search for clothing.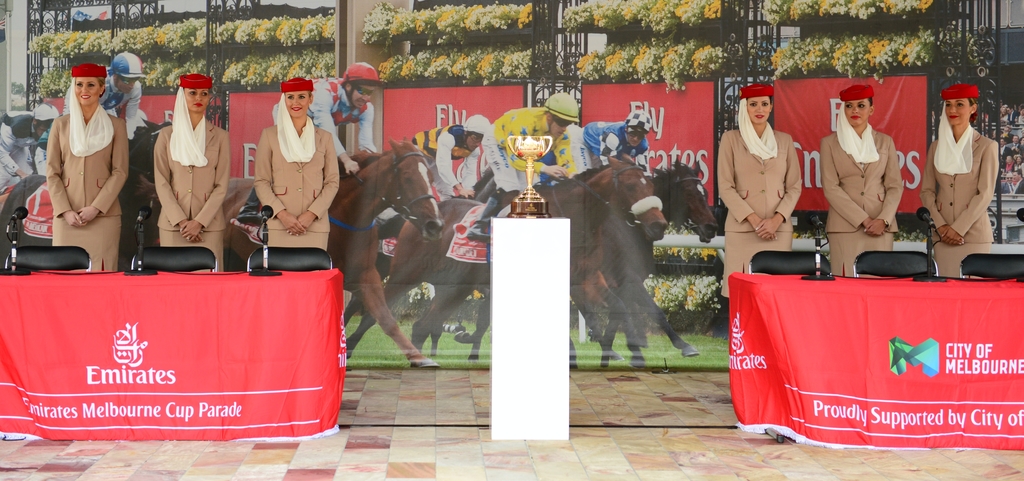
Found at locate(412, 119, 467, 200).
